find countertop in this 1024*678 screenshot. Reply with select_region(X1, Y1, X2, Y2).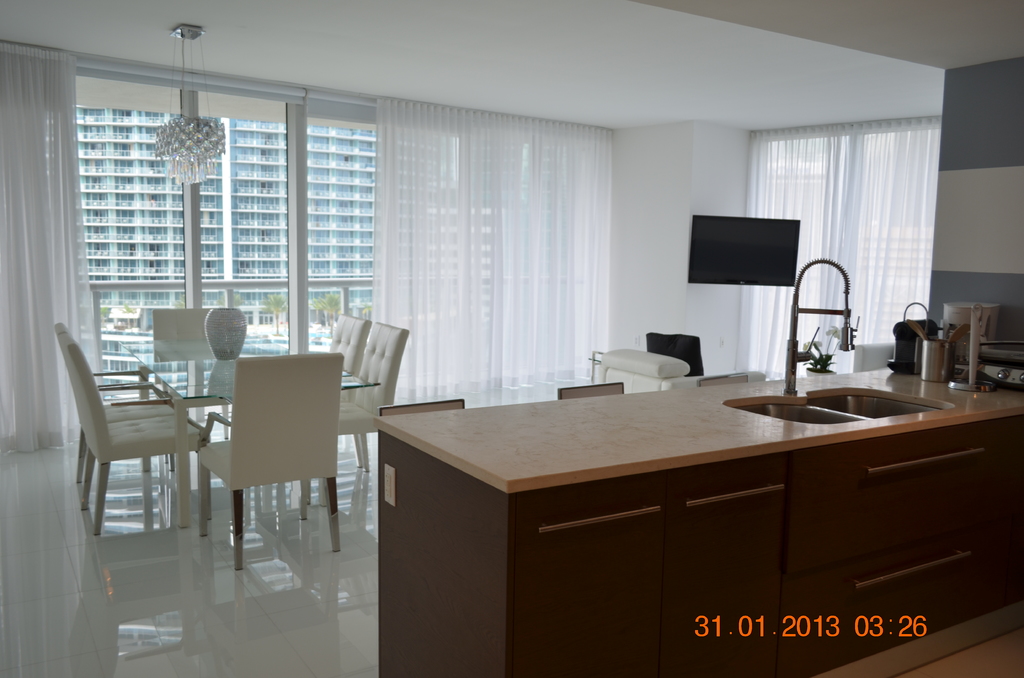
select_region(371, 363, 1022, 674).
